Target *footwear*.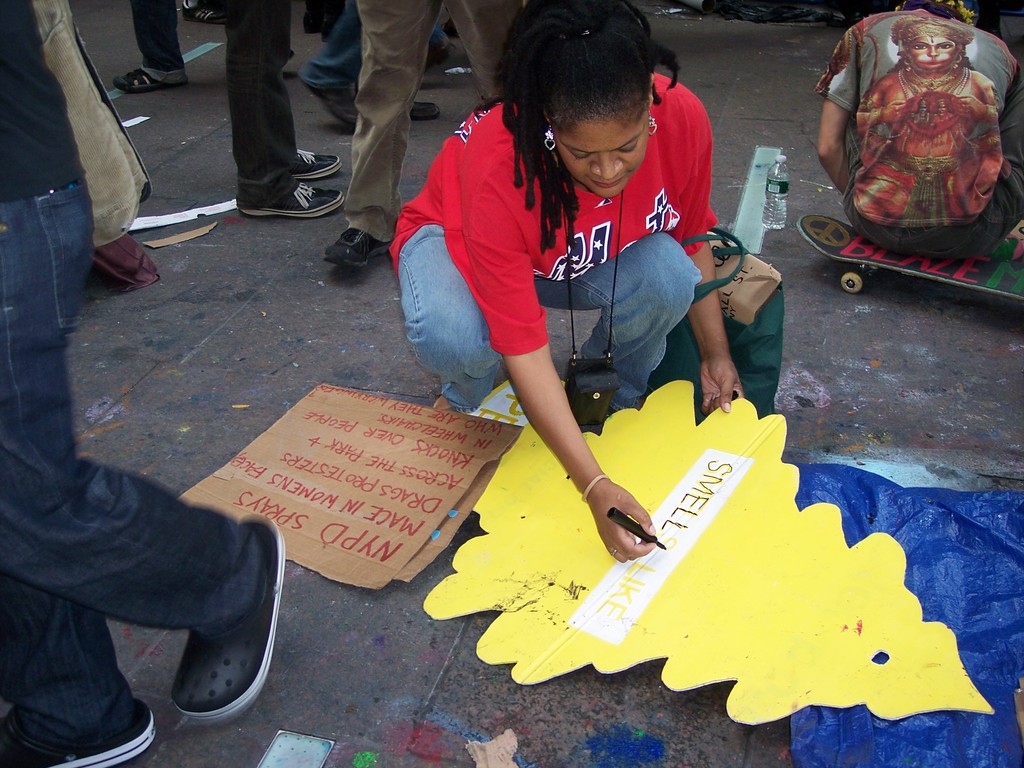
Target region: detection(289, 145, 348, 180).
